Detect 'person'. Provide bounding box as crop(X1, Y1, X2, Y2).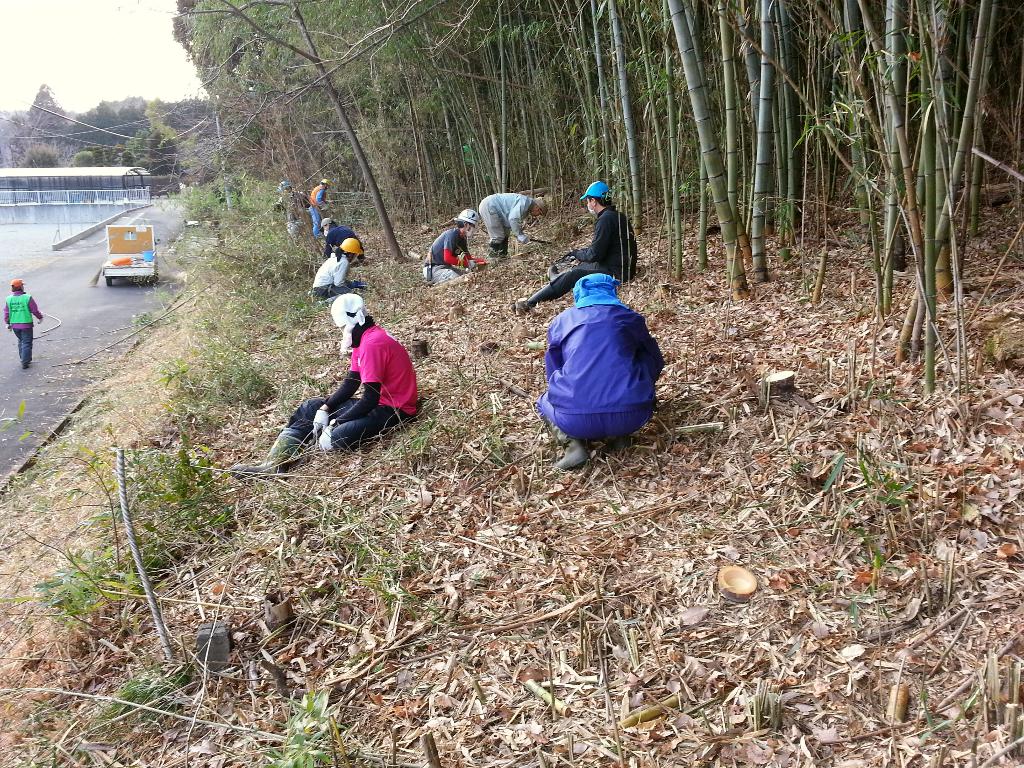
crop(422, 204, 486, 289).
